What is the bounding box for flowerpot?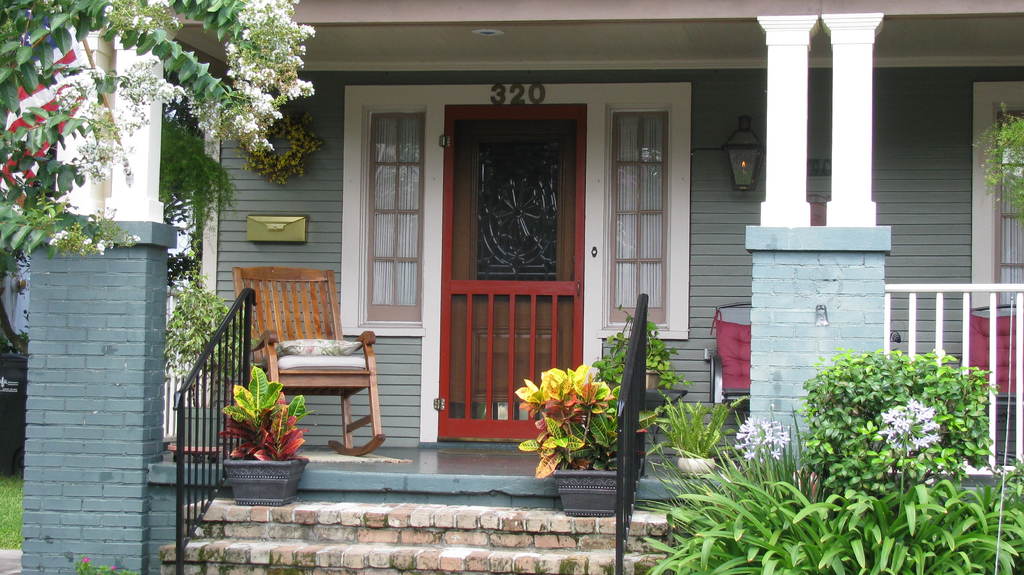
<bbox>646, 368, 664, 390</bbox>.
